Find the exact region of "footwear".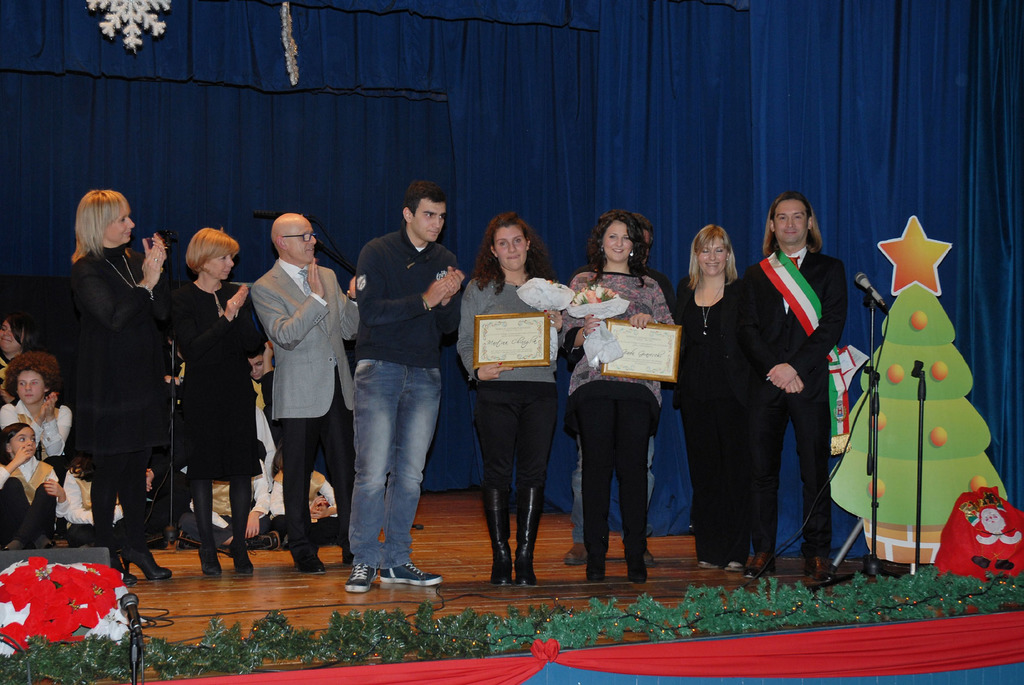
Exact region: (378, 563, 445, 589).
